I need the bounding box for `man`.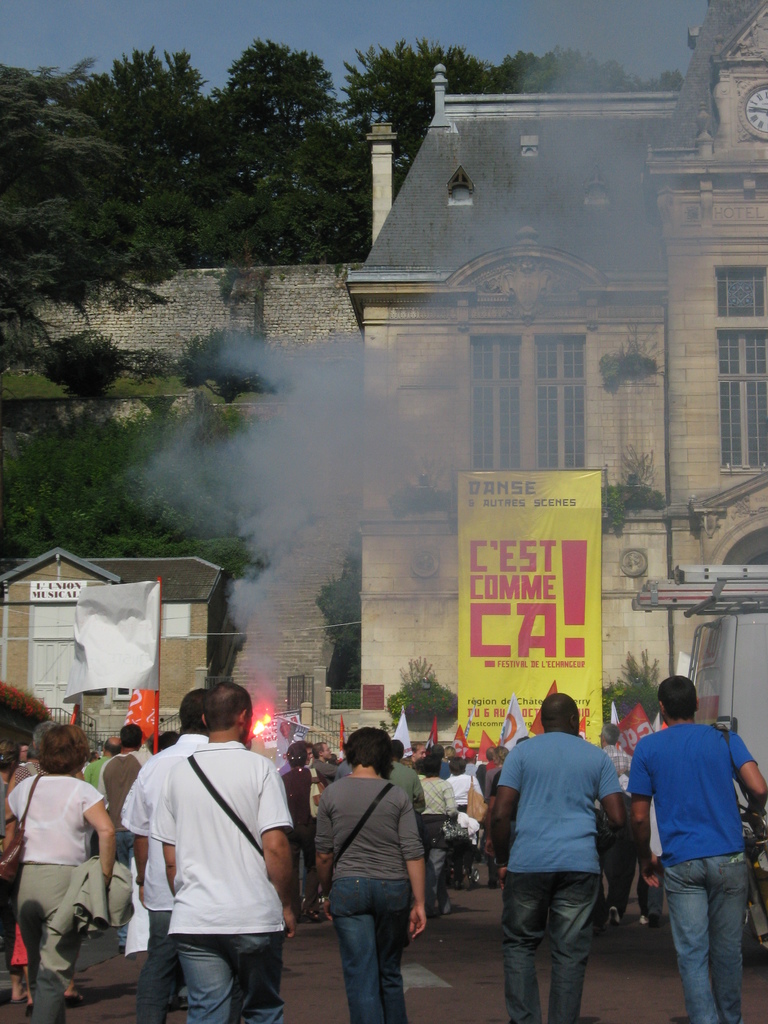
Here it is: bbox=[152, 679, 291, 1022].
